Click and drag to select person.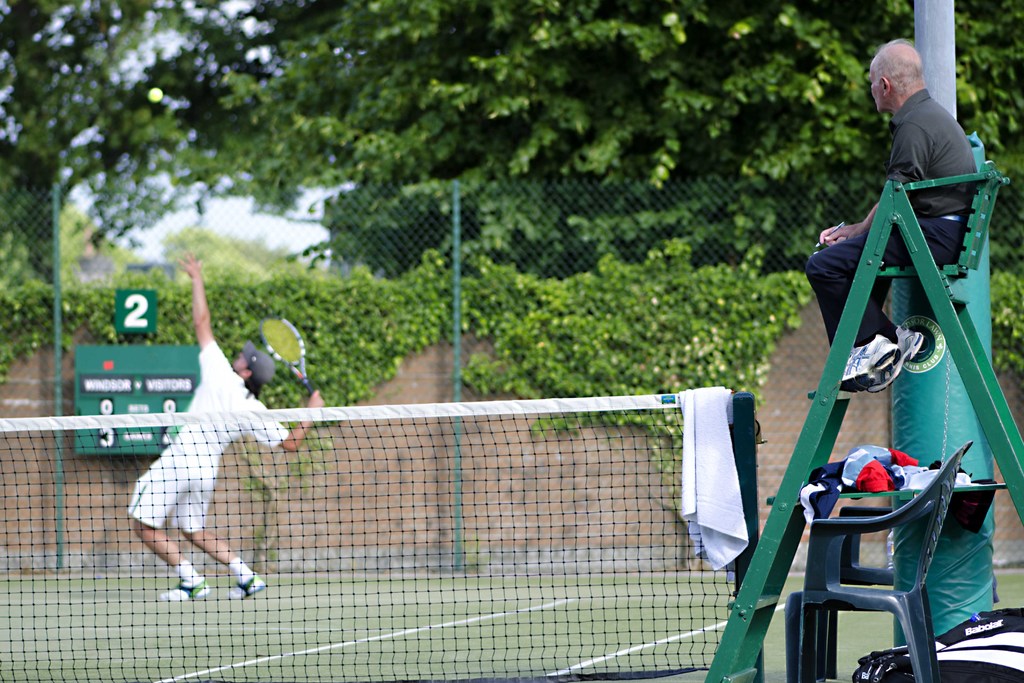
Selection: detection(127, 255, 330, 604).
